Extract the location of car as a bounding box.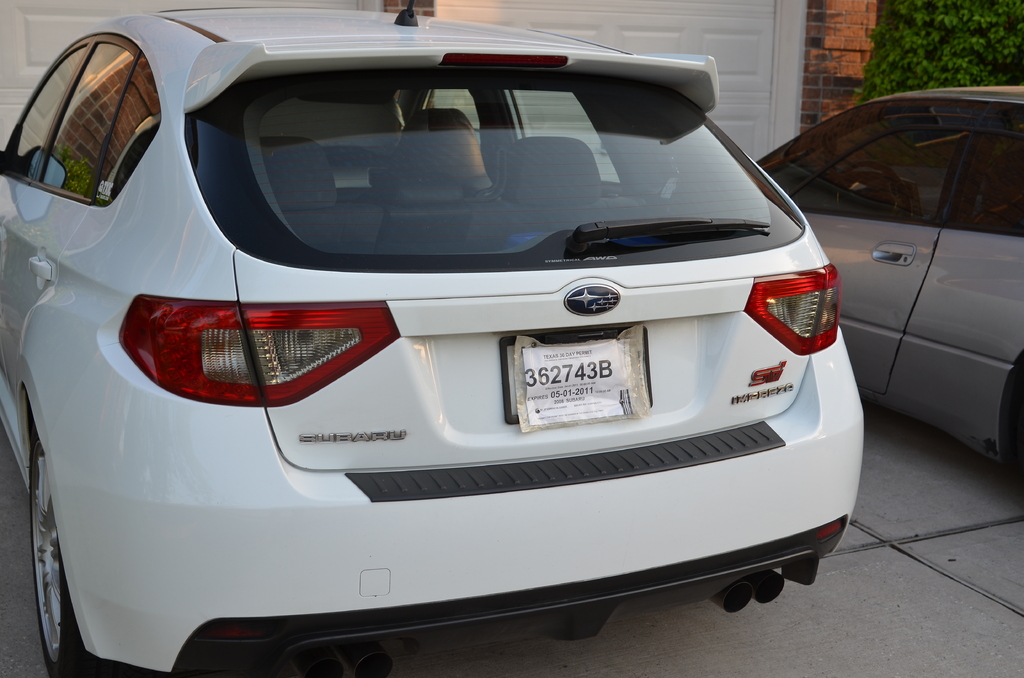
750 81 1023 464.
